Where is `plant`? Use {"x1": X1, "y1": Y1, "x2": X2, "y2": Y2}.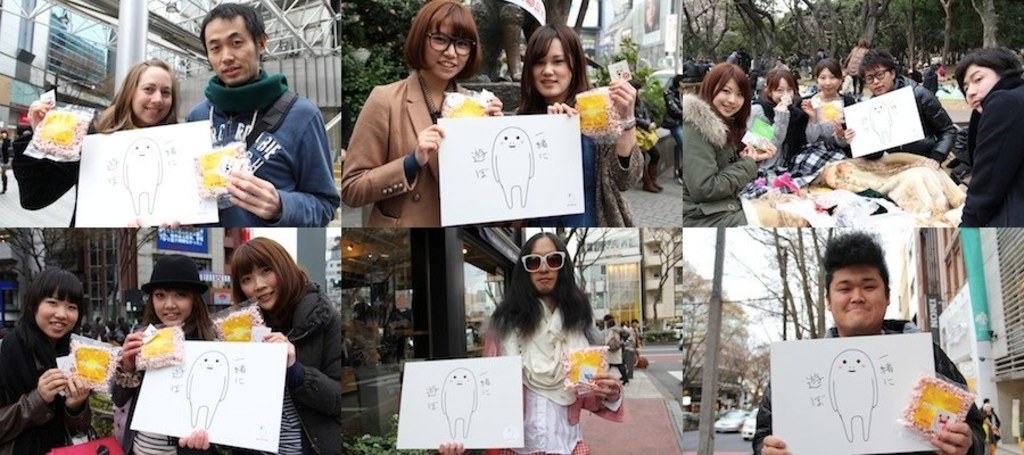
{"x1": 596, "y1": 36, "x2": 675, "y2": 118}.
